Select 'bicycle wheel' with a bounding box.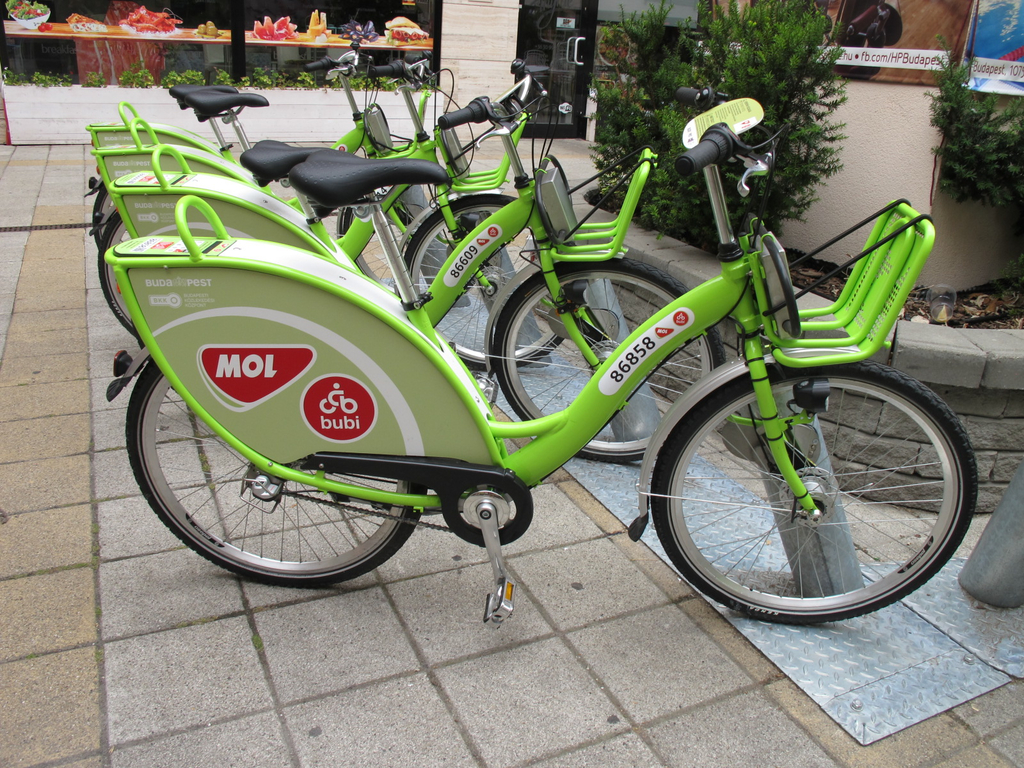
select_region(92, 186, 106, 241).
